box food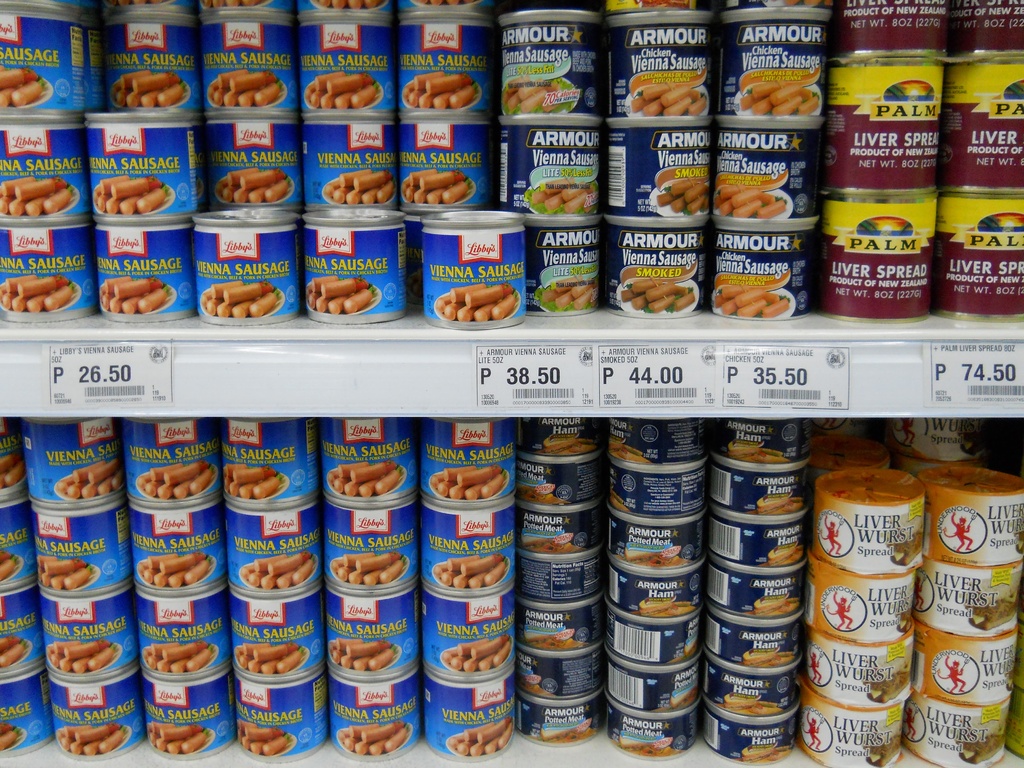
[0,549,14,580]
